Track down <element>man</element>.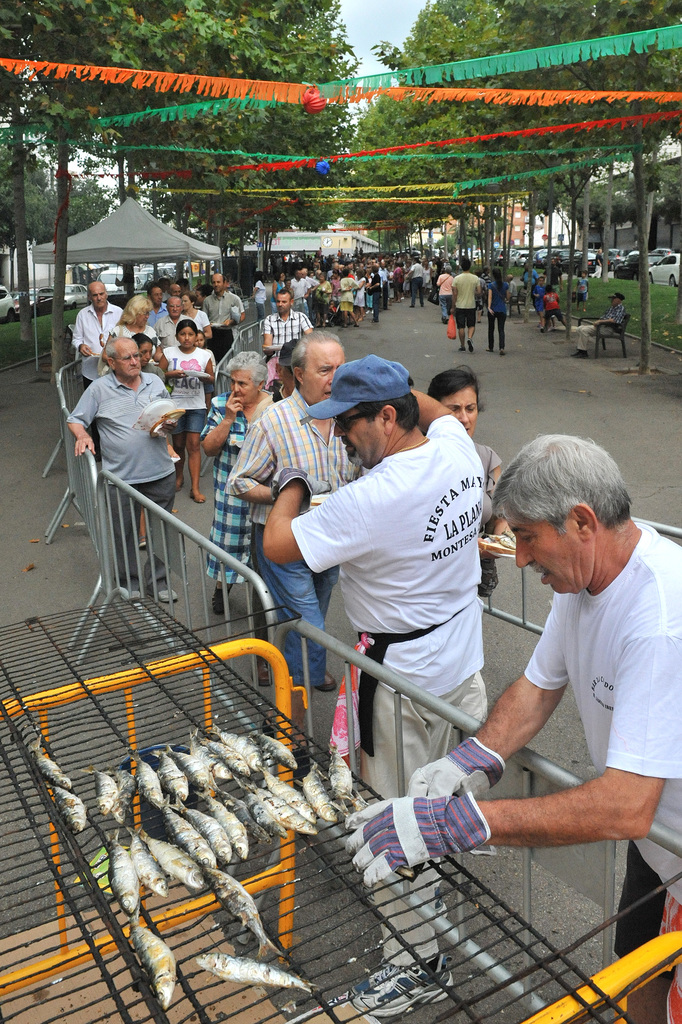
Tracked to 270, 361, 481, 812.
